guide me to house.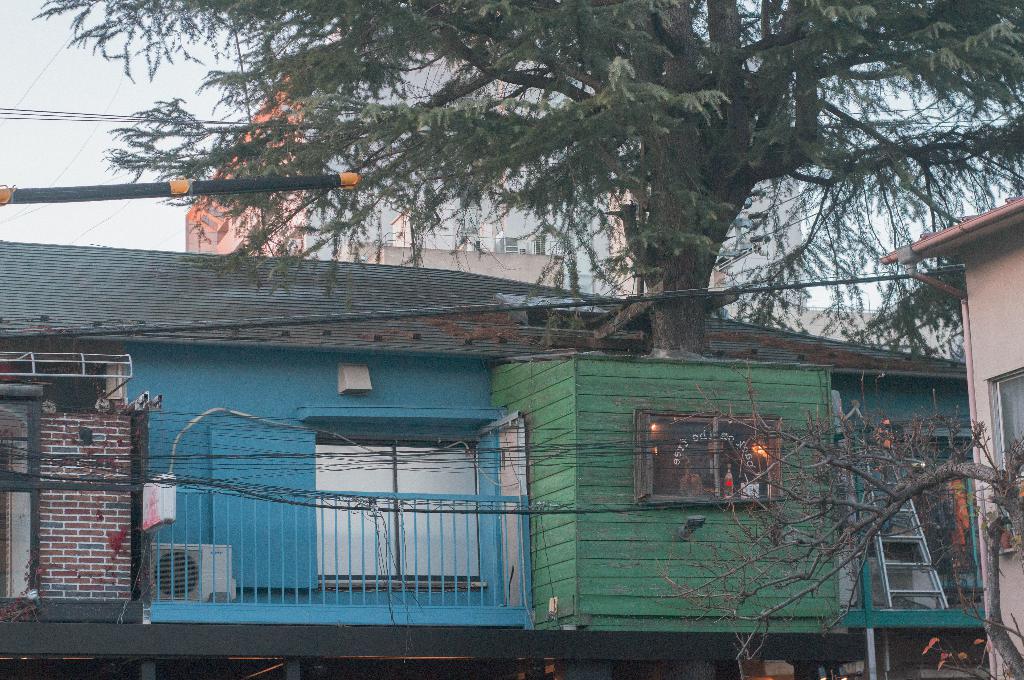
Guidance: left=184, top=43, right=732, bottom=320.
